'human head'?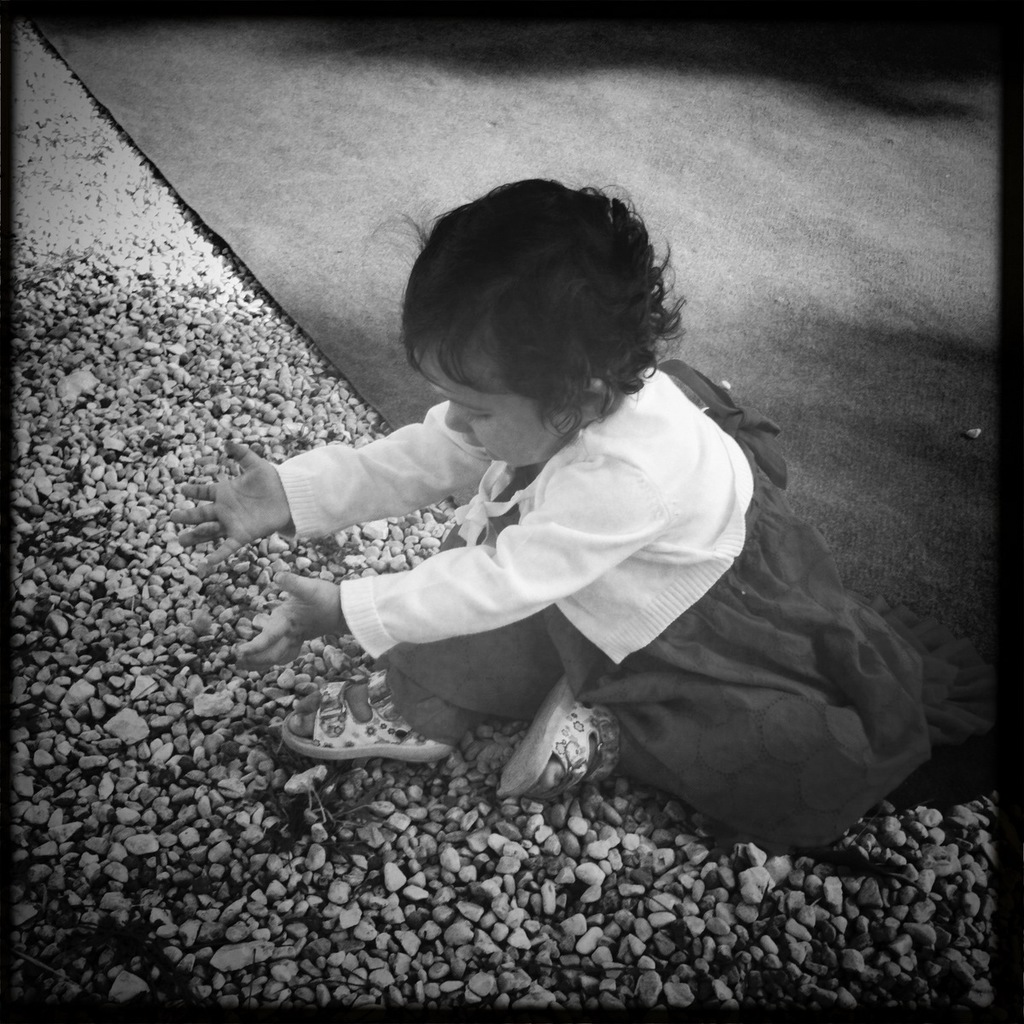
<box>389,179,715,461</box>
